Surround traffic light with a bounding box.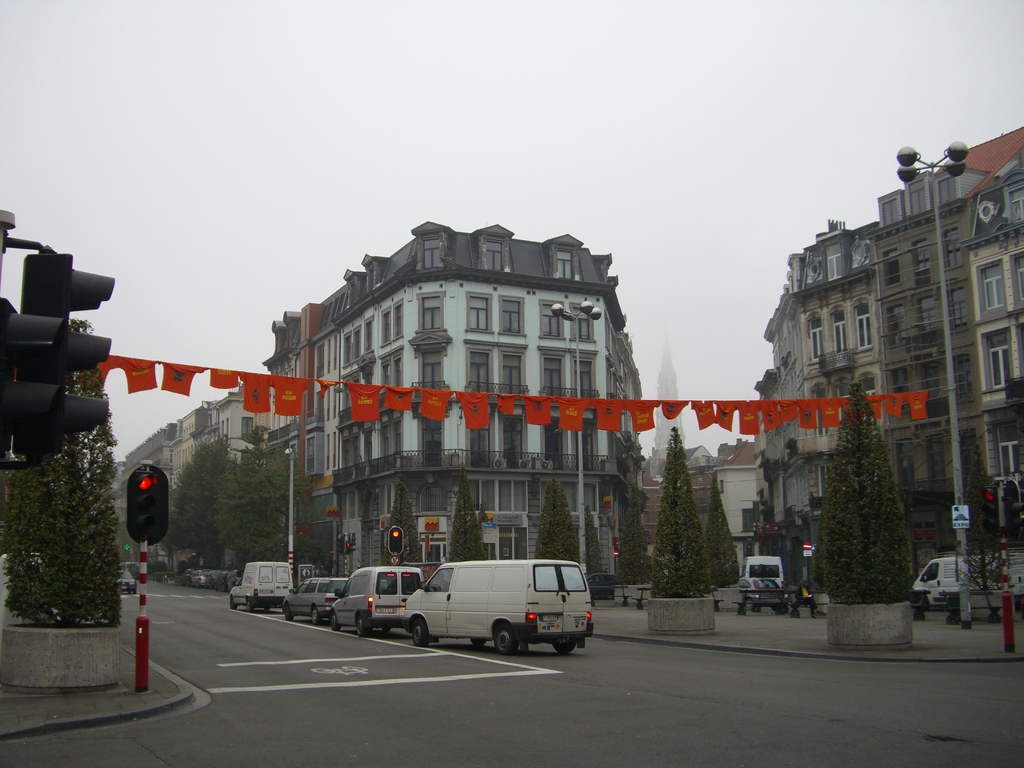
{"x1": 0, "y1": 300, "x2": 68, "y2": 460}.
